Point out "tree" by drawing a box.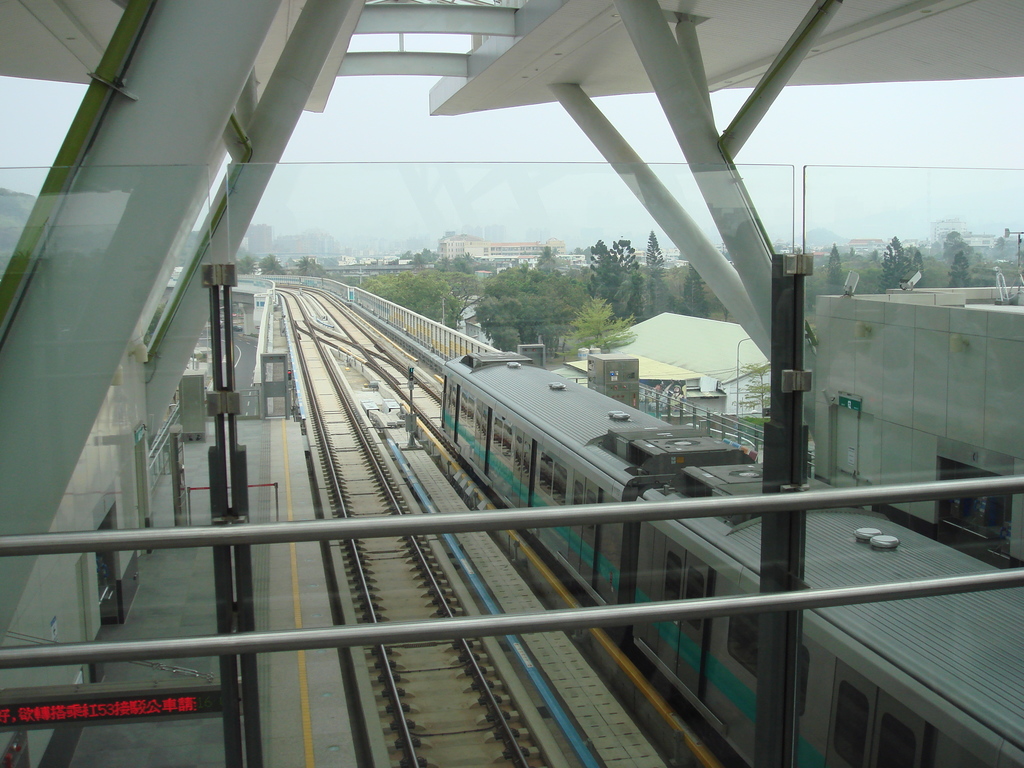
<box>259,252,288,273</box>.
